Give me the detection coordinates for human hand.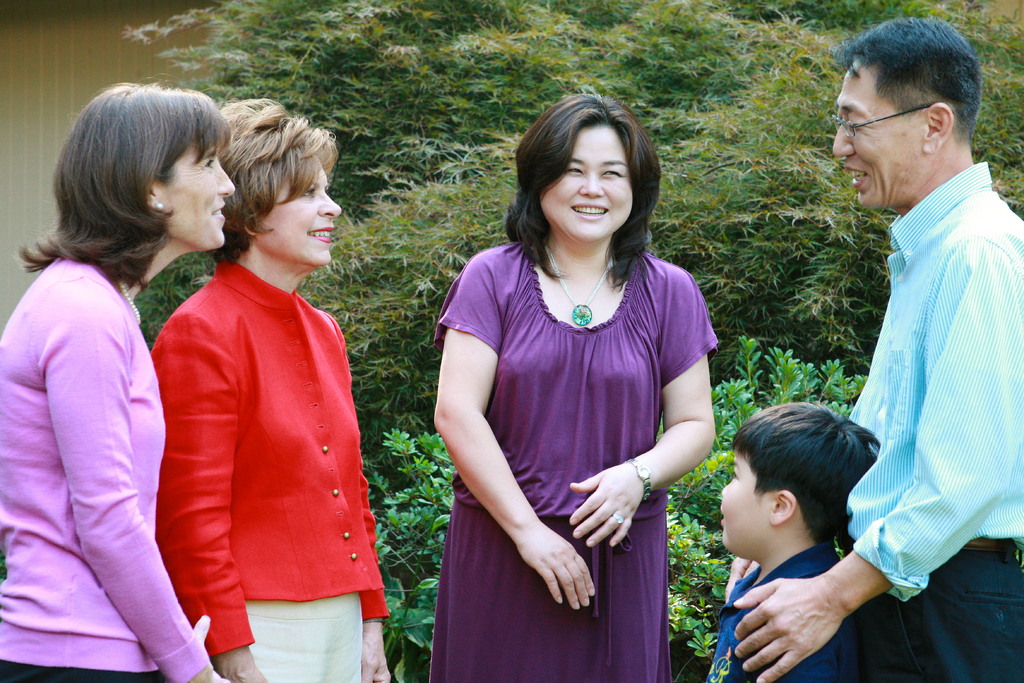
565,458,647,549.
